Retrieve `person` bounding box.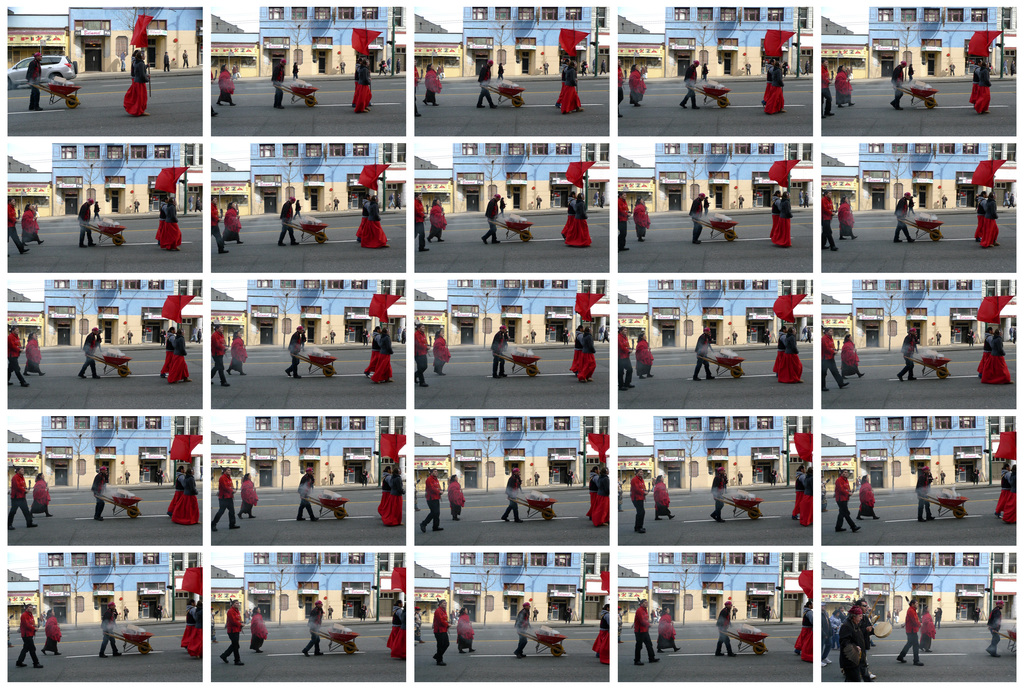
Bounding box: bbox=[945, 61, 958, 77].
